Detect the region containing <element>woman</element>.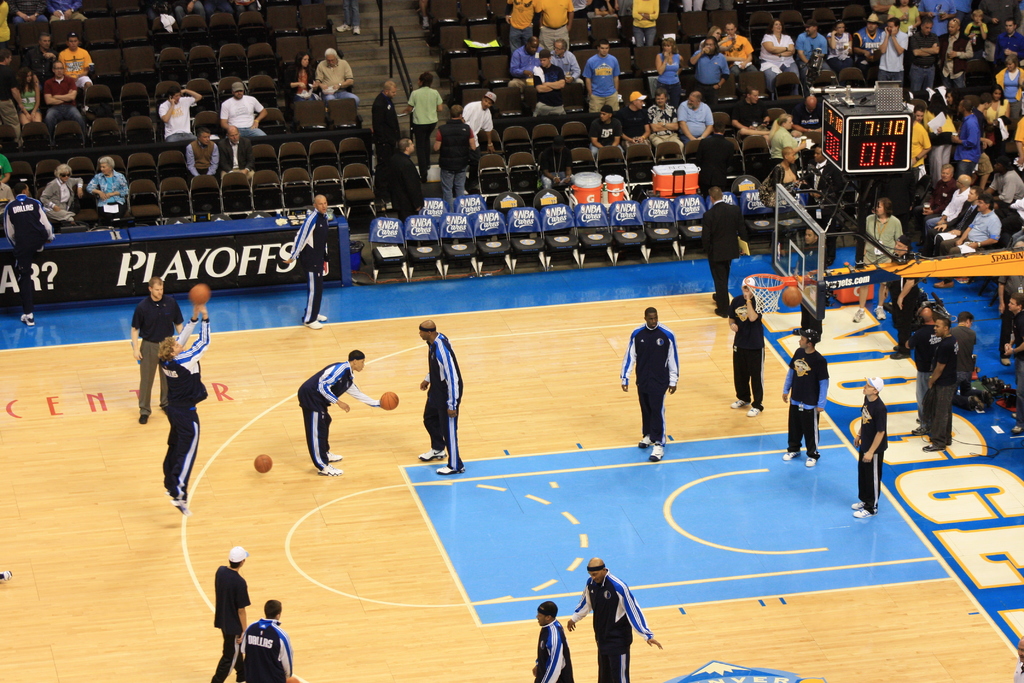
769 146 801 255.
